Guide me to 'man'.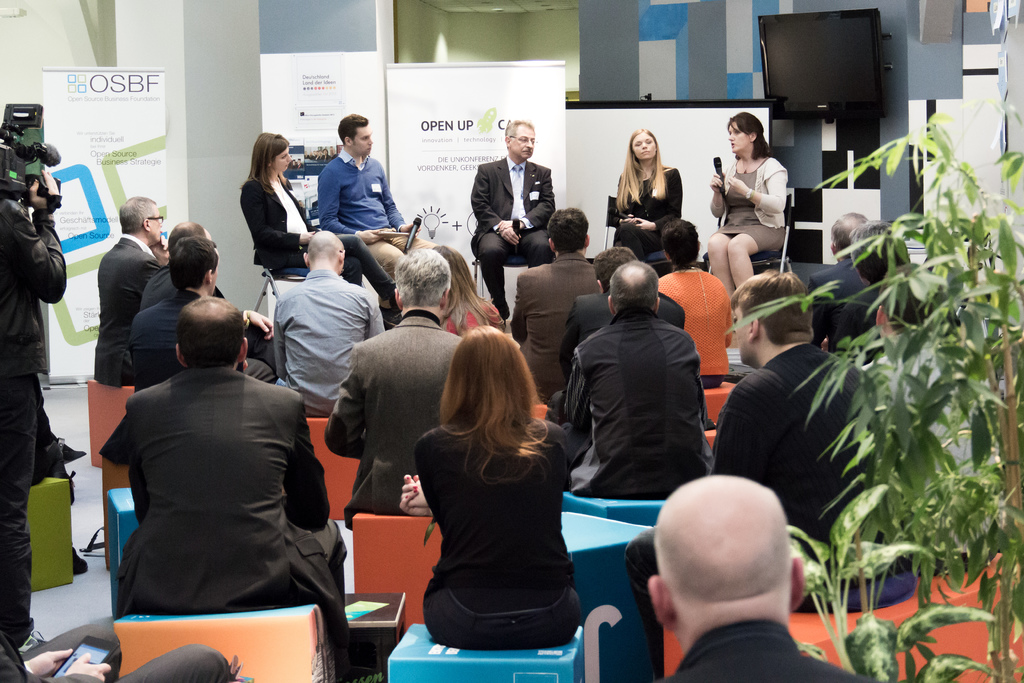
Guidance: pyautogui.locateOnScreen(89, 277, 347, 656).
